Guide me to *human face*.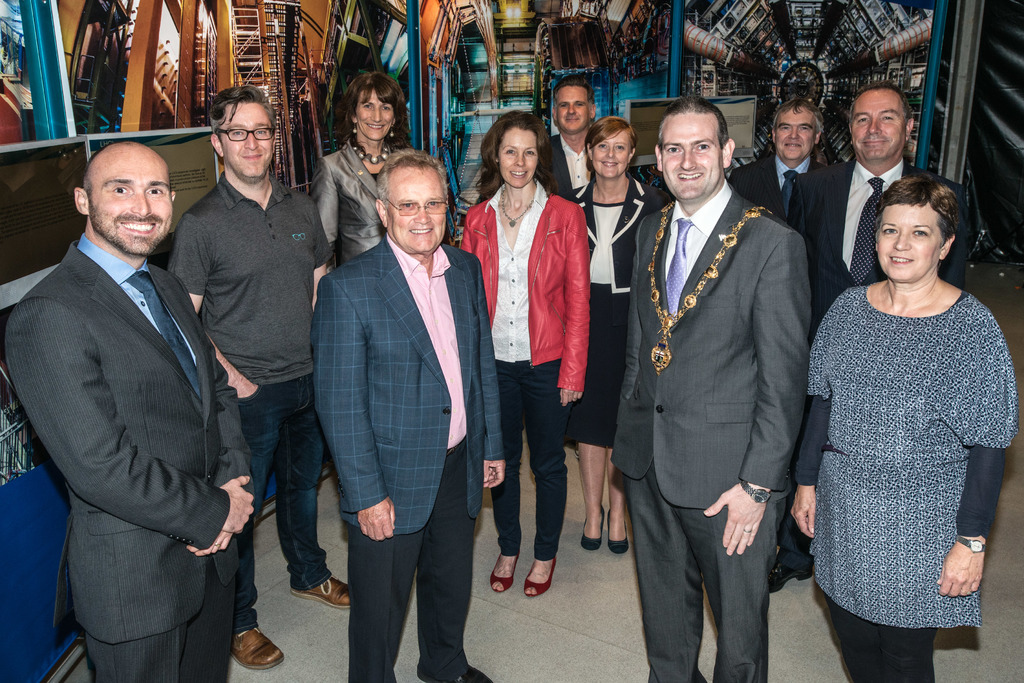
Guidance: bbox=(877, 202, 945, 278).
